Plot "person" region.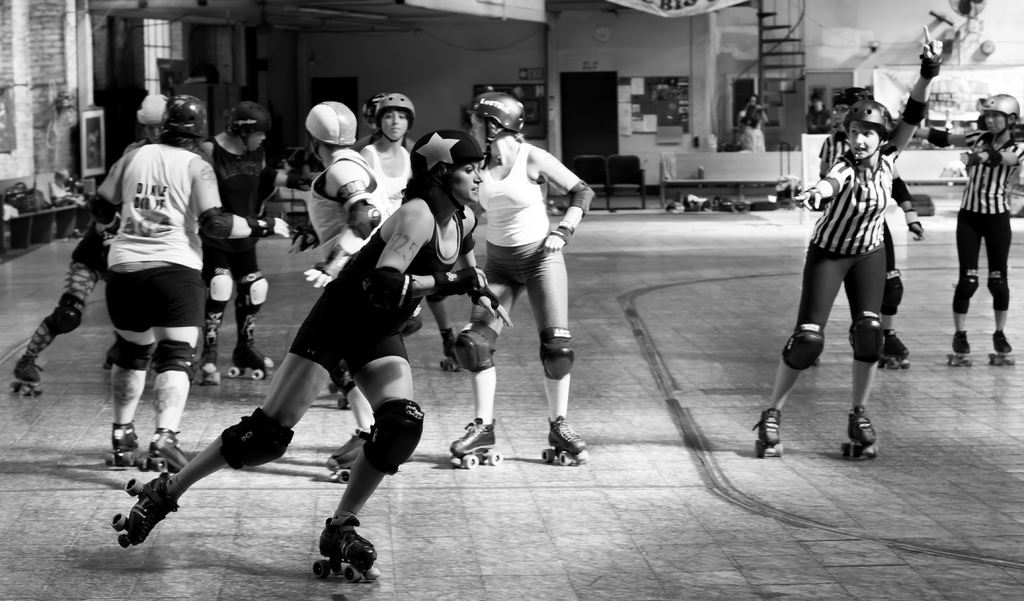
Plotted at Rect(179, 89, 291, 393).
